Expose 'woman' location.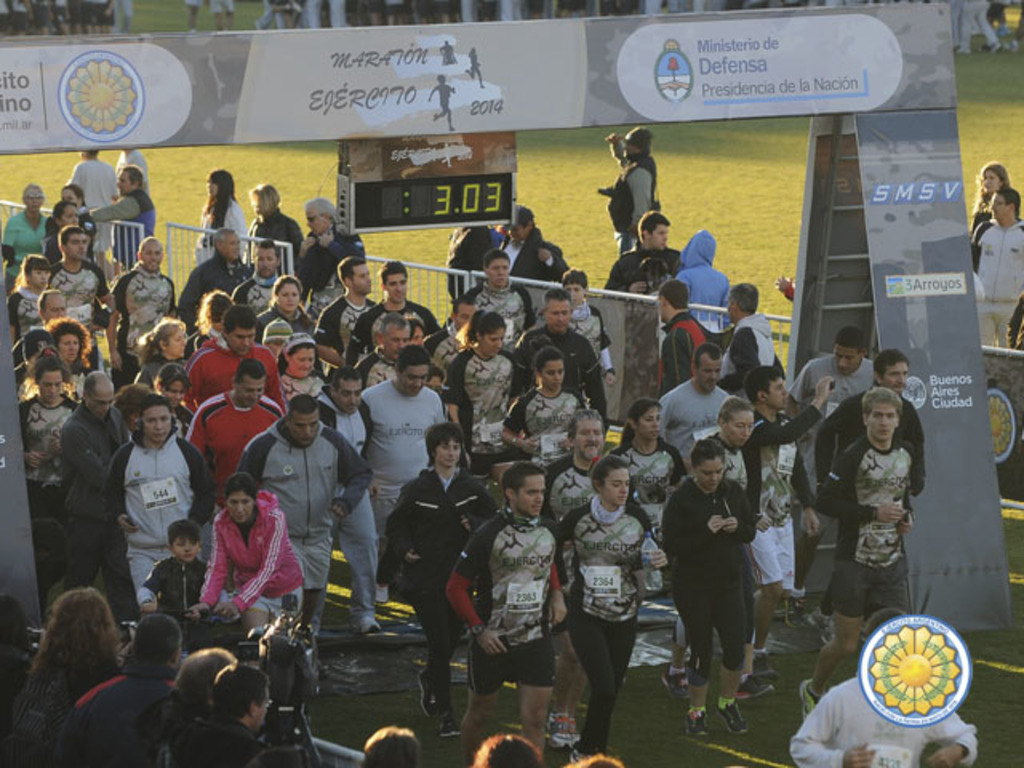
Exposed at [560,266,618,418].
